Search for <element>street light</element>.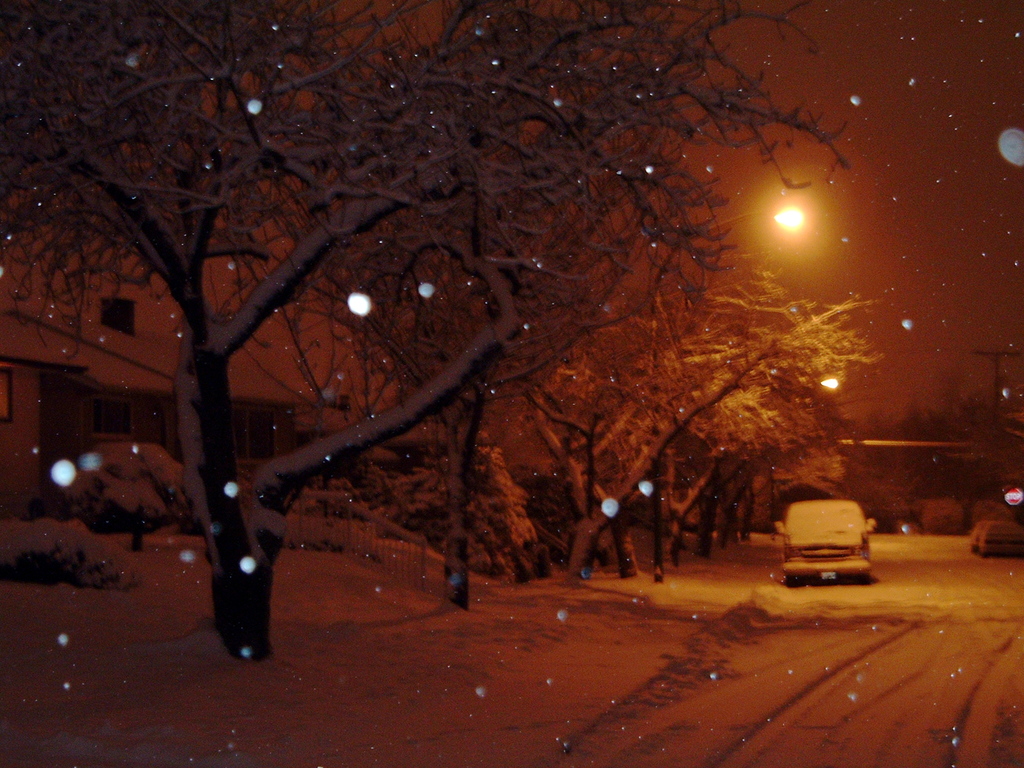
Found at [x1=648, y1=193, x2=810, y2=588].
